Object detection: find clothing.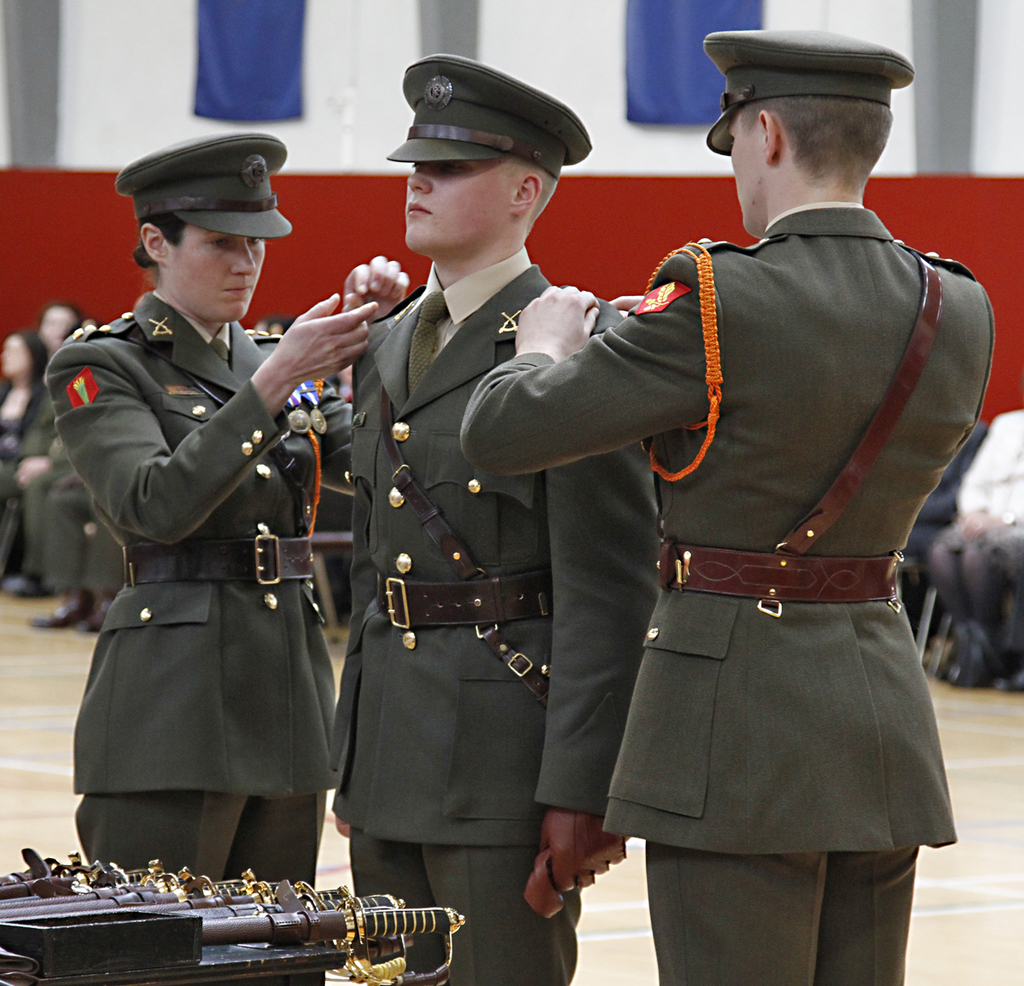
329:241:663:985.
